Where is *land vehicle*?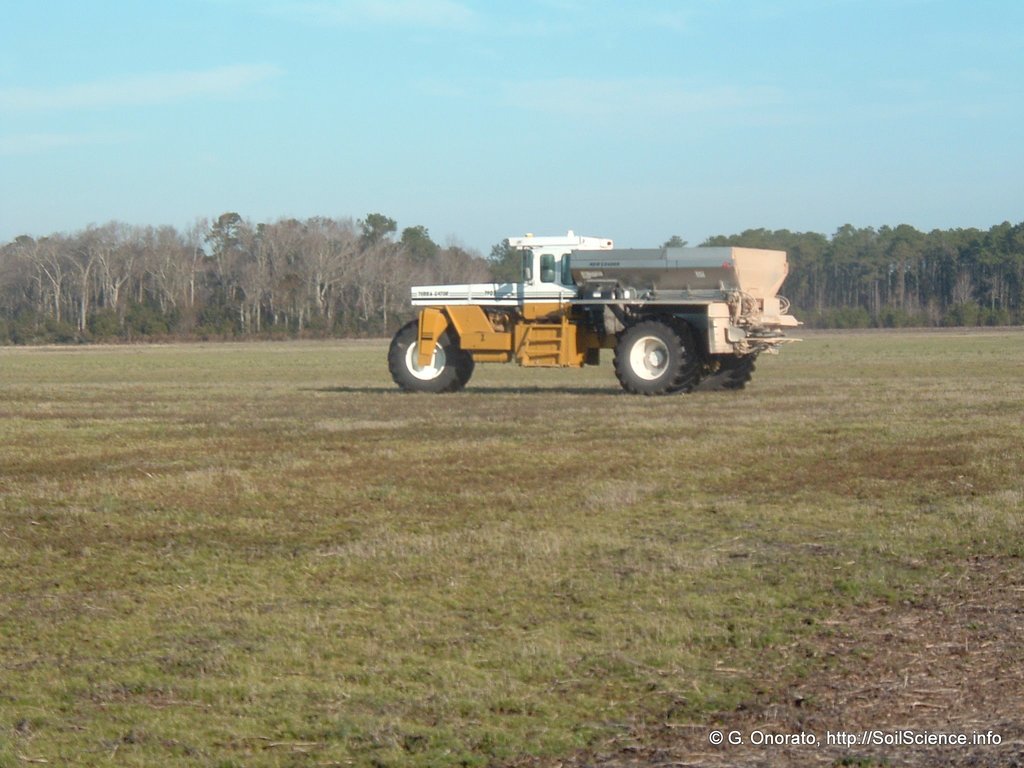
{"x1": 384, "y1": 231, "x2": 796, "y2": 391}.
